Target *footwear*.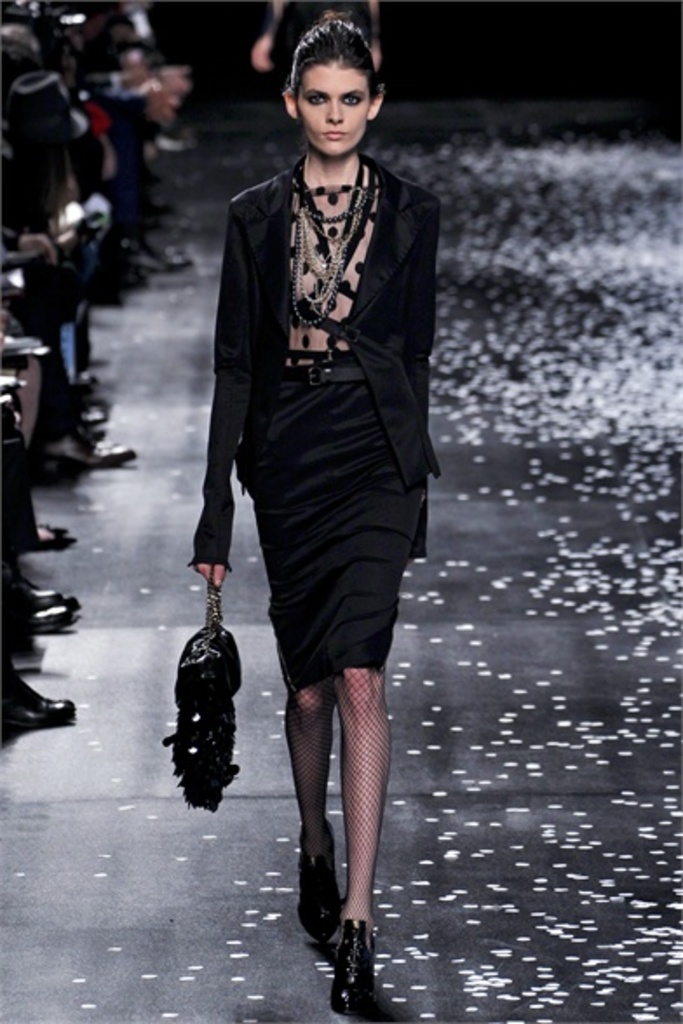
Target region: box(14, 683, 75, 730).
